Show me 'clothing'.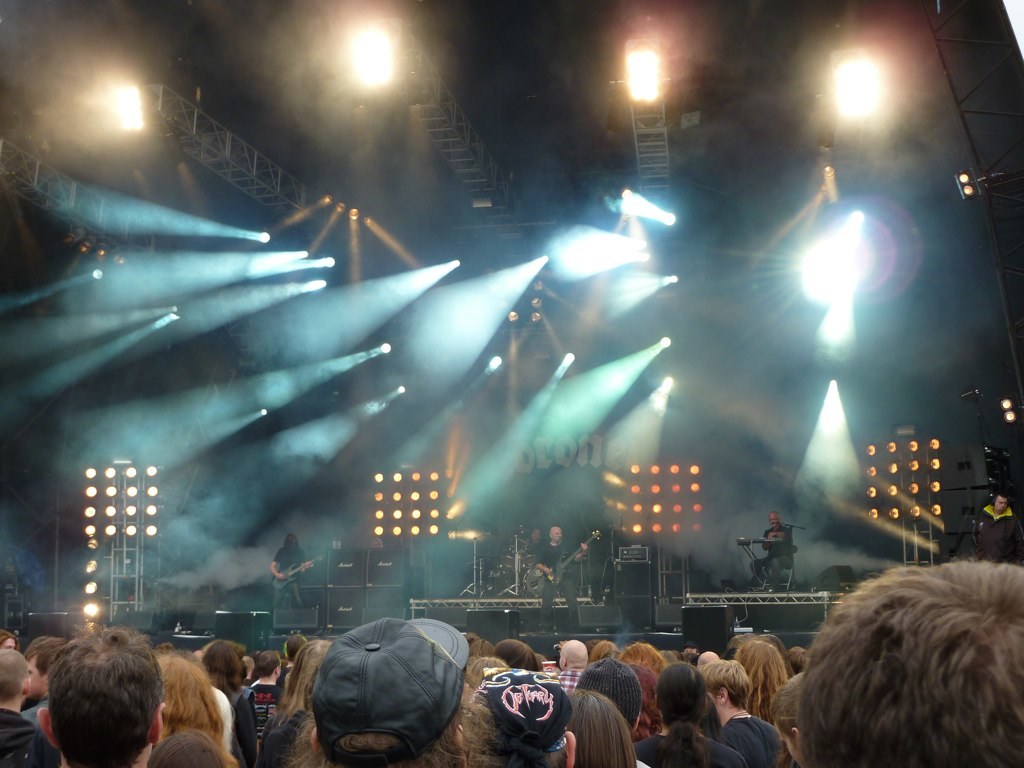
'clothing' is here: [left=640, top=733, right=741, bottom=765].
